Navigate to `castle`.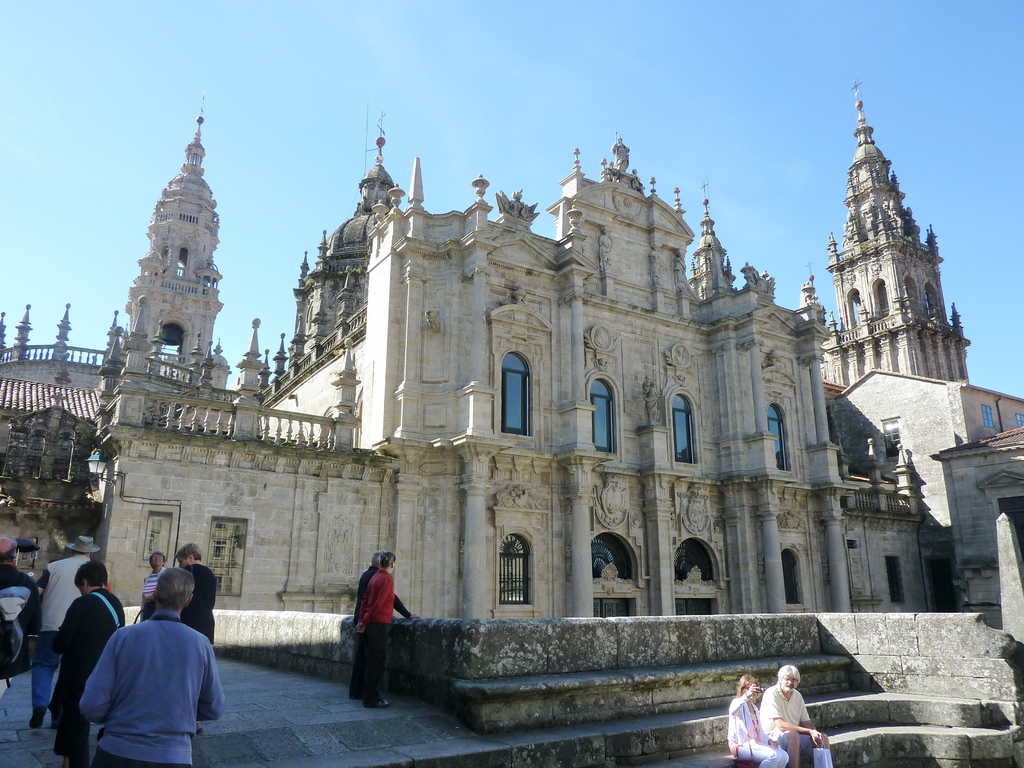
Navigation target: (0, 76, 1023, 767).
